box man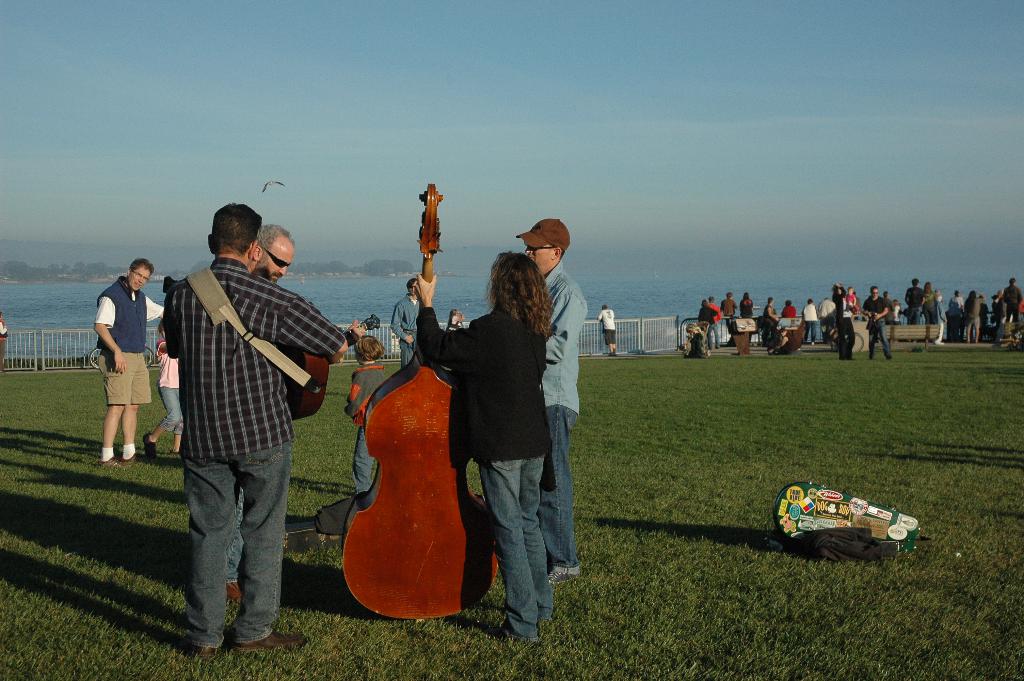
<box>718,293,739,334</box>
